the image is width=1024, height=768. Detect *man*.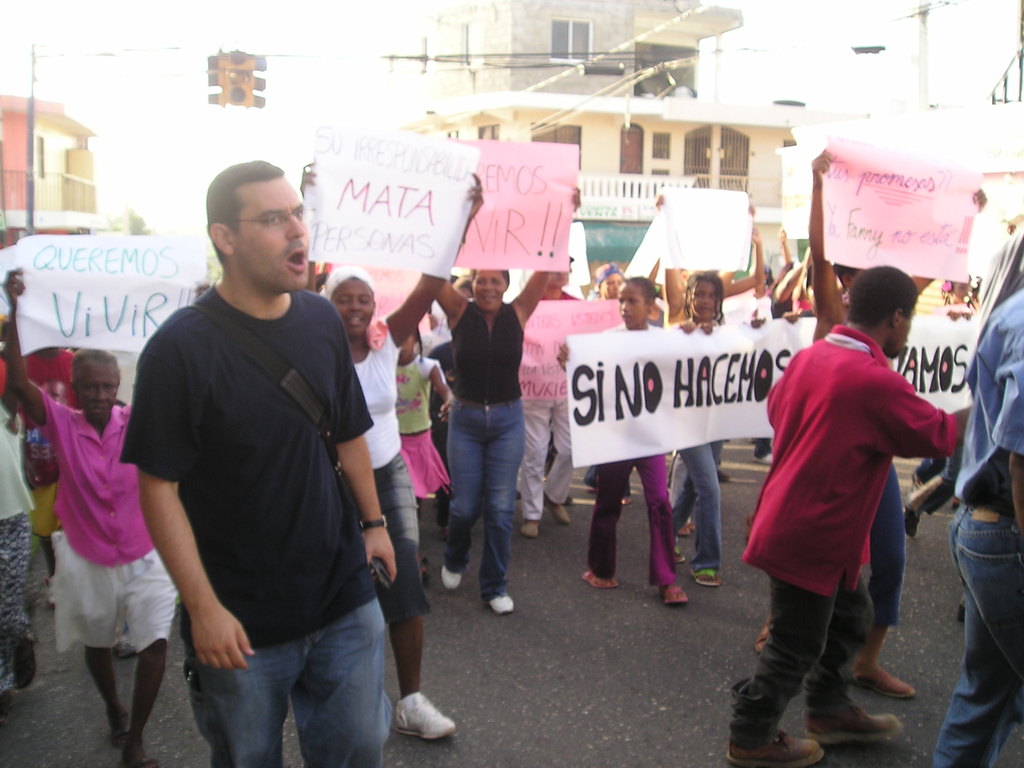
Detection: crop(115, 143, 408, 759).
